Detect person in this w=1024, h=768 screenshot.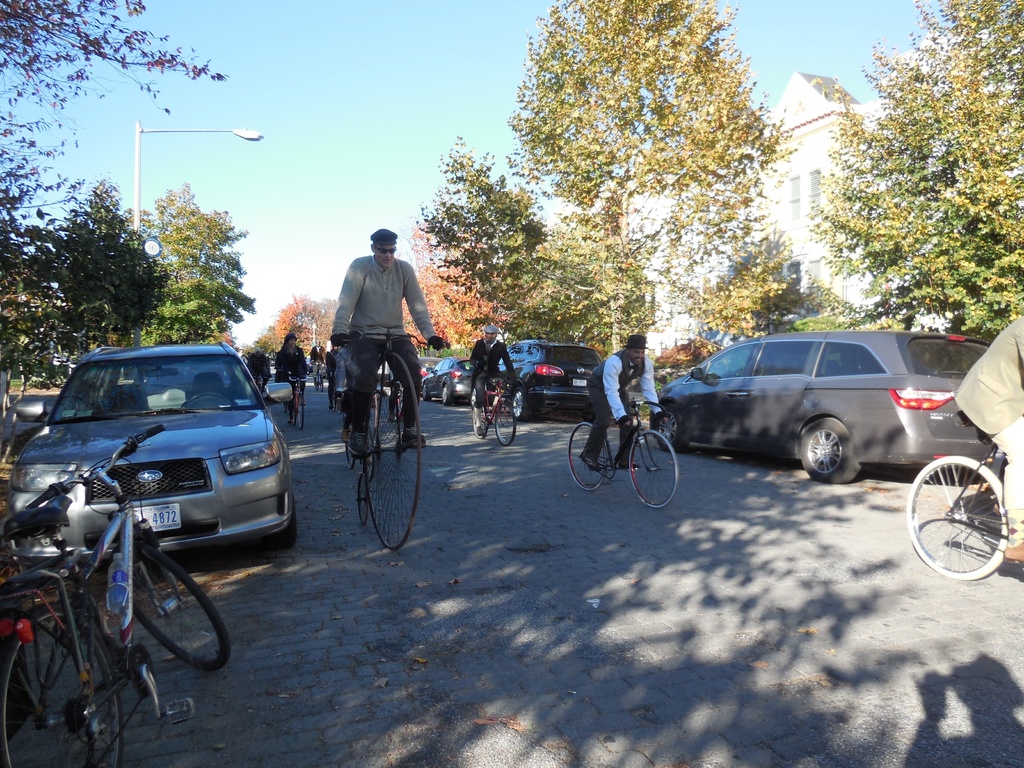
Detection: region(274, 332, 308, 425).
